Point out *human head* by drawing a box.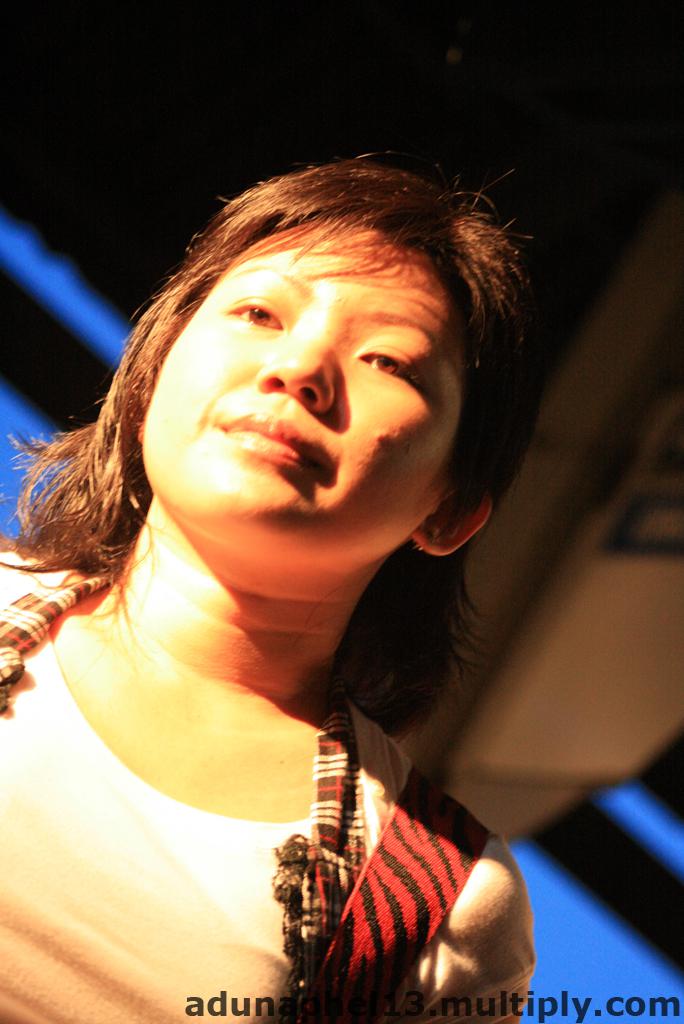
<box>0,154,570,567</box>.
